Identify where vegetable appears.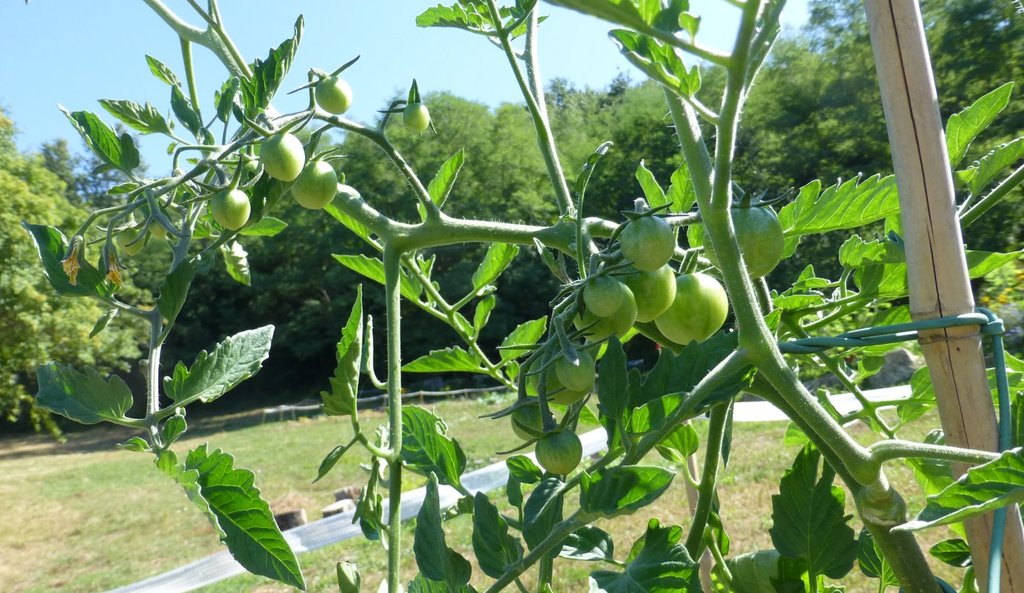
Appears at (496, 394, 588, 481).
